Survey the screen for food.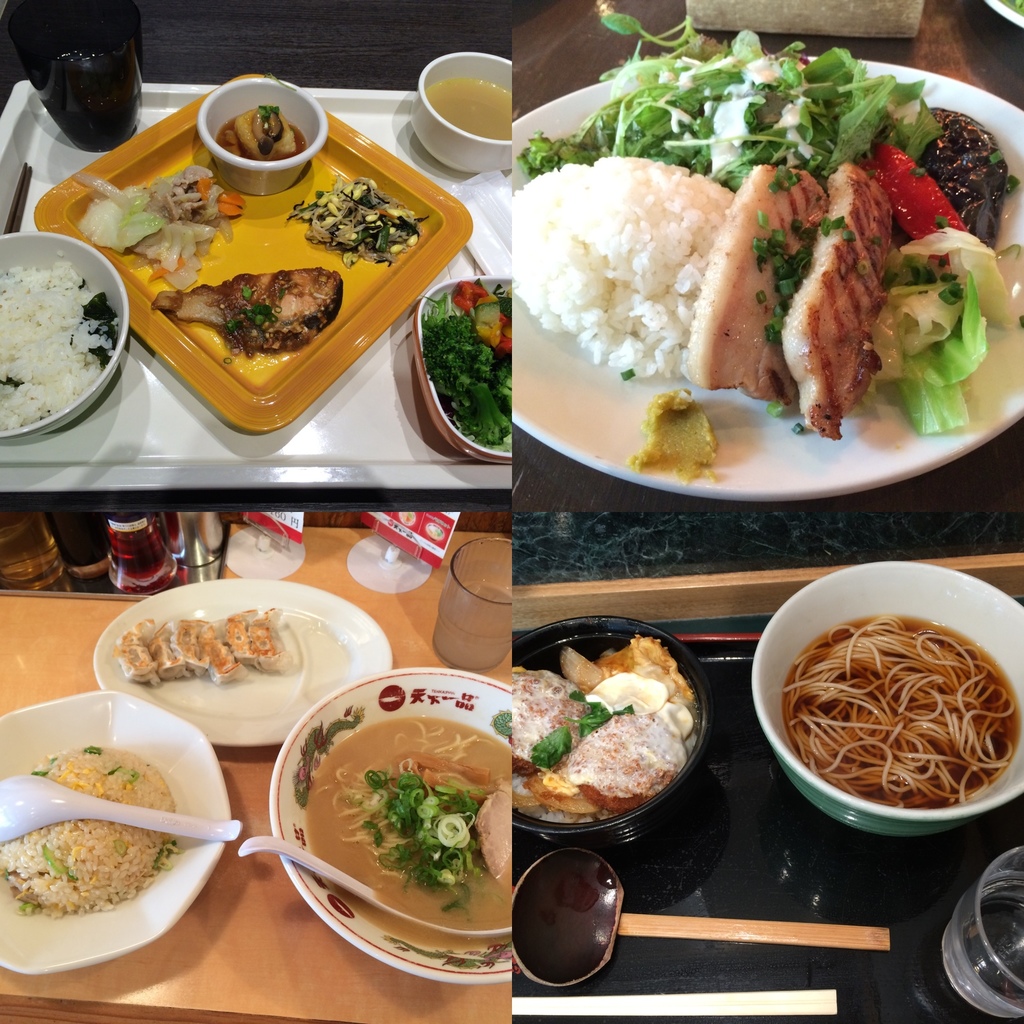
Survey found: 309,714,512,950.
